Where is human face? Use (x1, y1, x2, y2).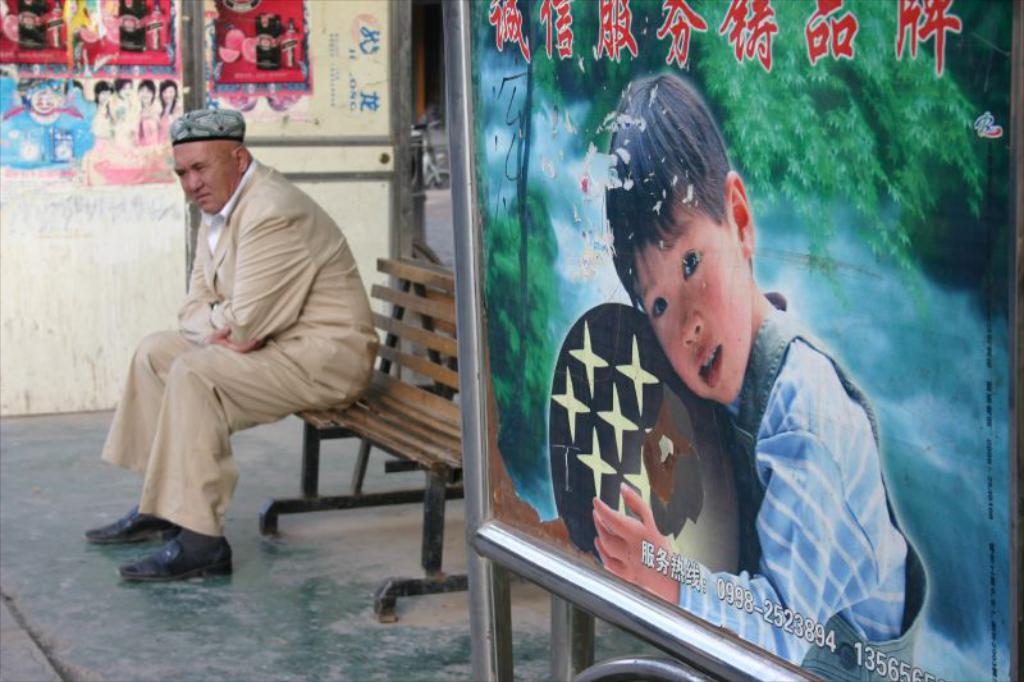
(635, 198, 753, 407).
